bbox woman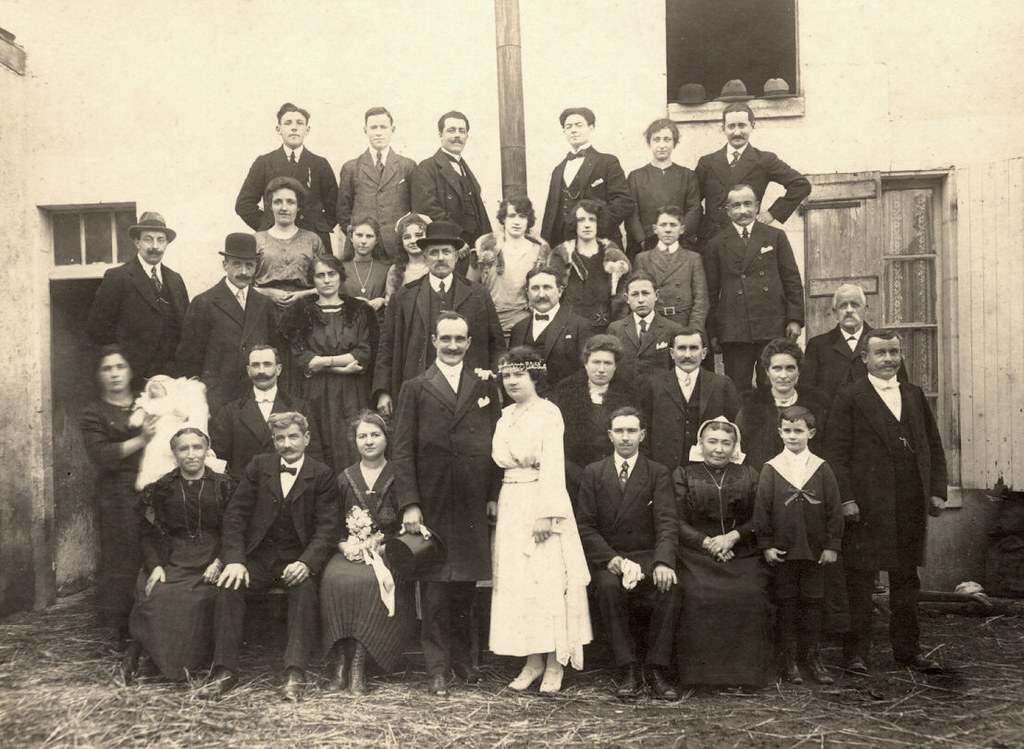
Rect(320, 409, 409, 694)
